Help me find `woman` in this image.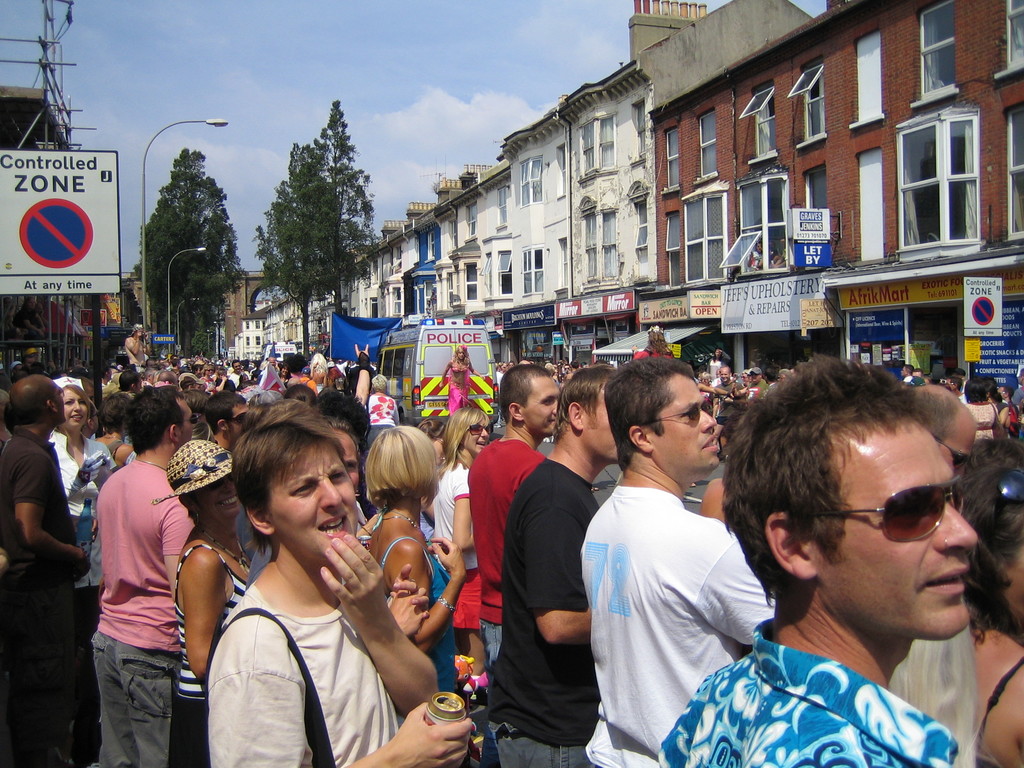
Found it: [275,364,288,388].
